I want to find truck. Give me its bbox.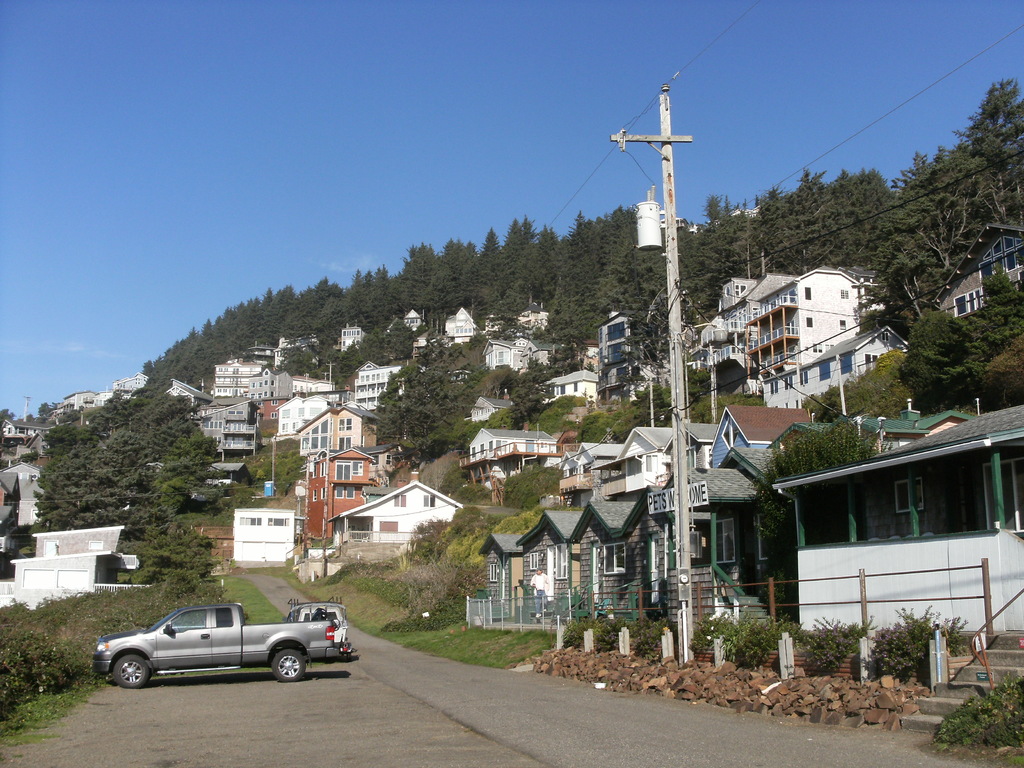
pyautogui.locateOnScreen(100, 607, 337, 696).
